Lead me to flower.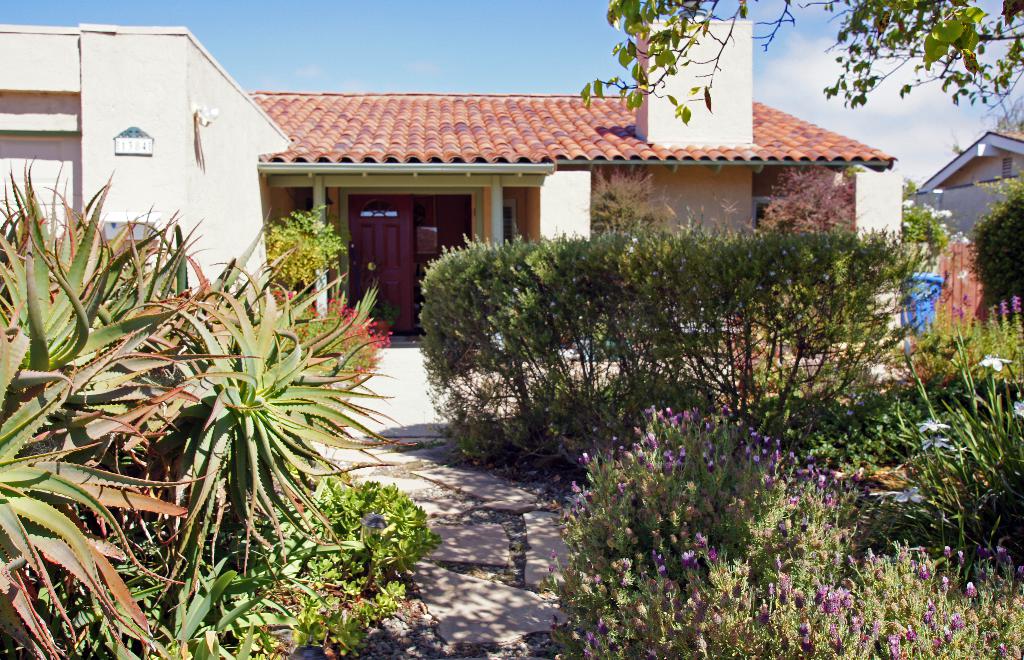
Lead to (left=891, top=486, right=923, bottom=504).
